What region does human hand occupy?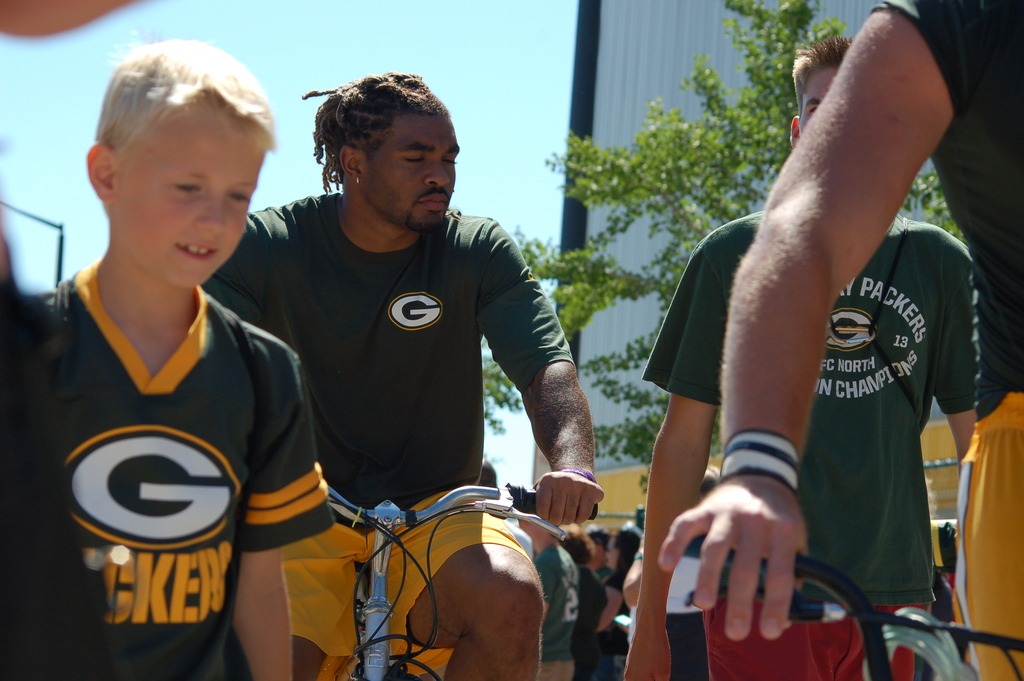
pyautogui.locateOnScreen(659, 480, 810, 644).
